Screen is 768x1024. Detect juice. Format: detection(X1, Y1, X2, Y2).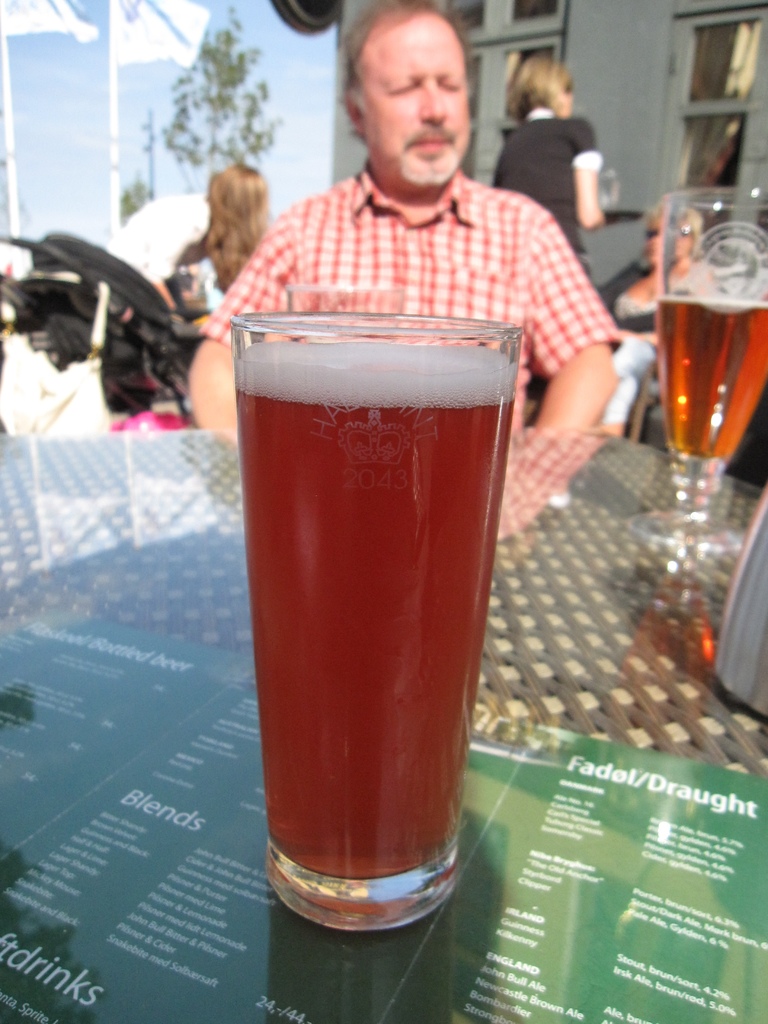
detection(218, 318, 518, 916).
